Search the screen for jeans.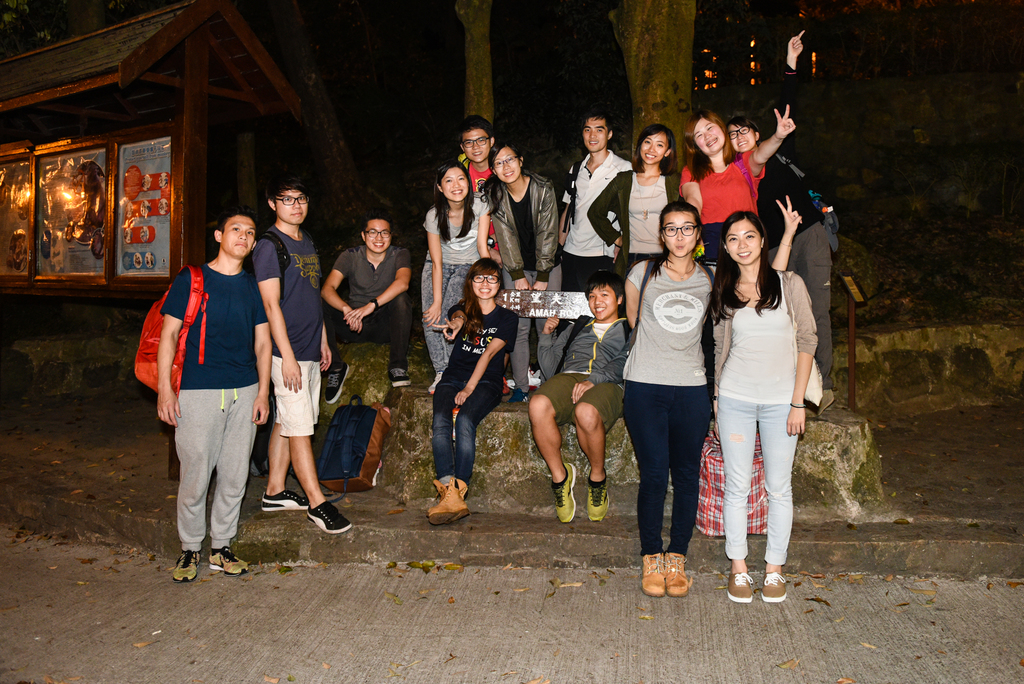
Found at (left=623, top=384, right=710, bottom=558).
